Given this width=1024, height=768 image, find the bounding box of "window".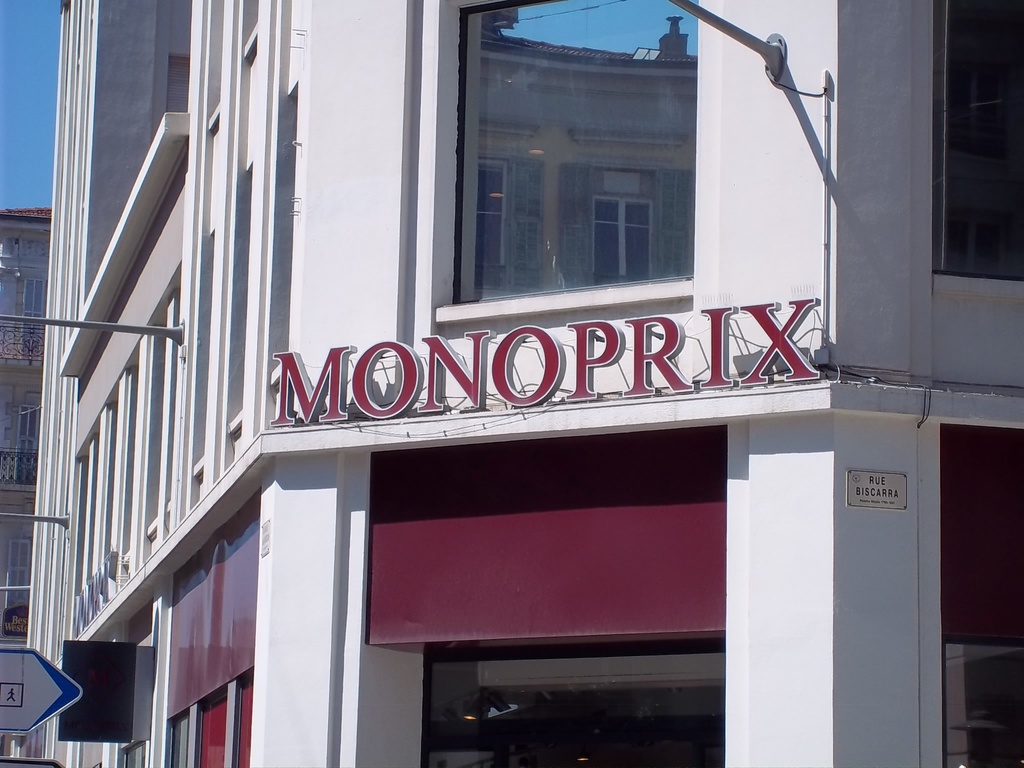
(left=15, top=538, right=31, bottom=607).
